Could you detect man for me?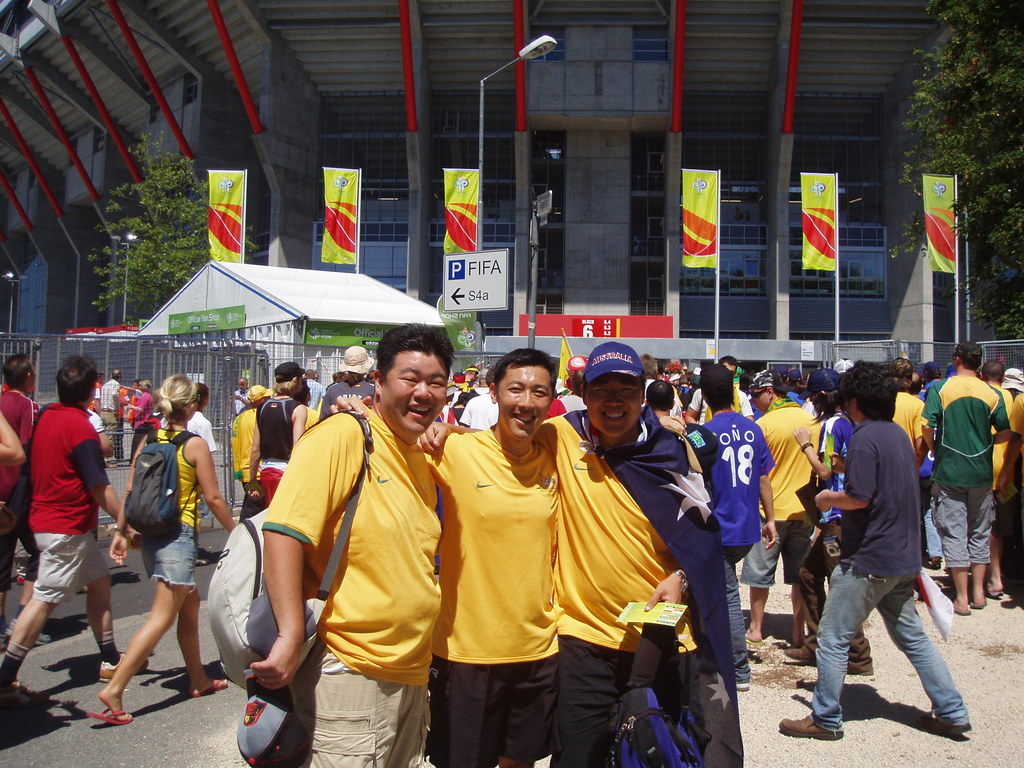
Detection result: box=[326, 357, 558, 767].
